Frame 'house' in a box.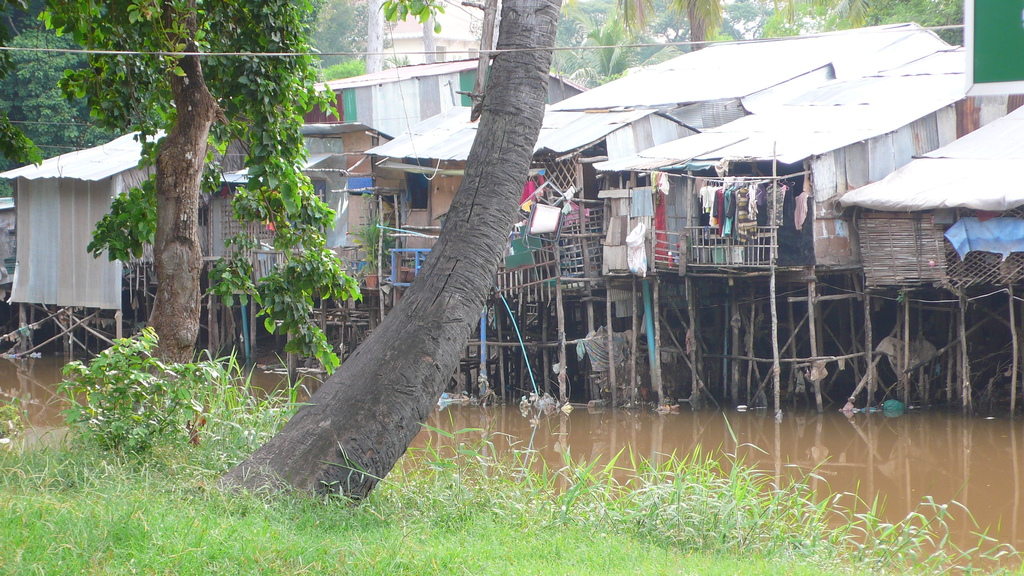
locate(843, 99, 1023, 417).
